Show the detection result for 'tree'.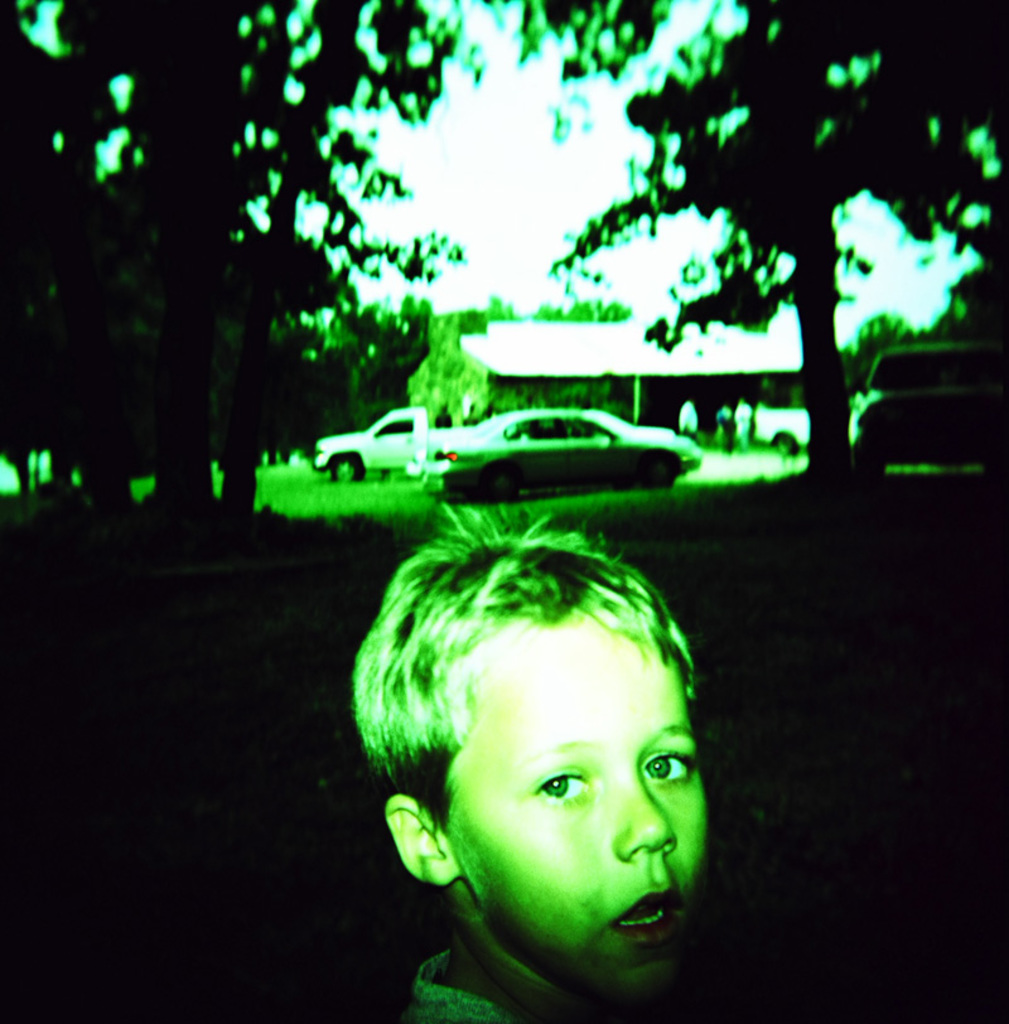
bbox=(841, 311, 922, 397).
